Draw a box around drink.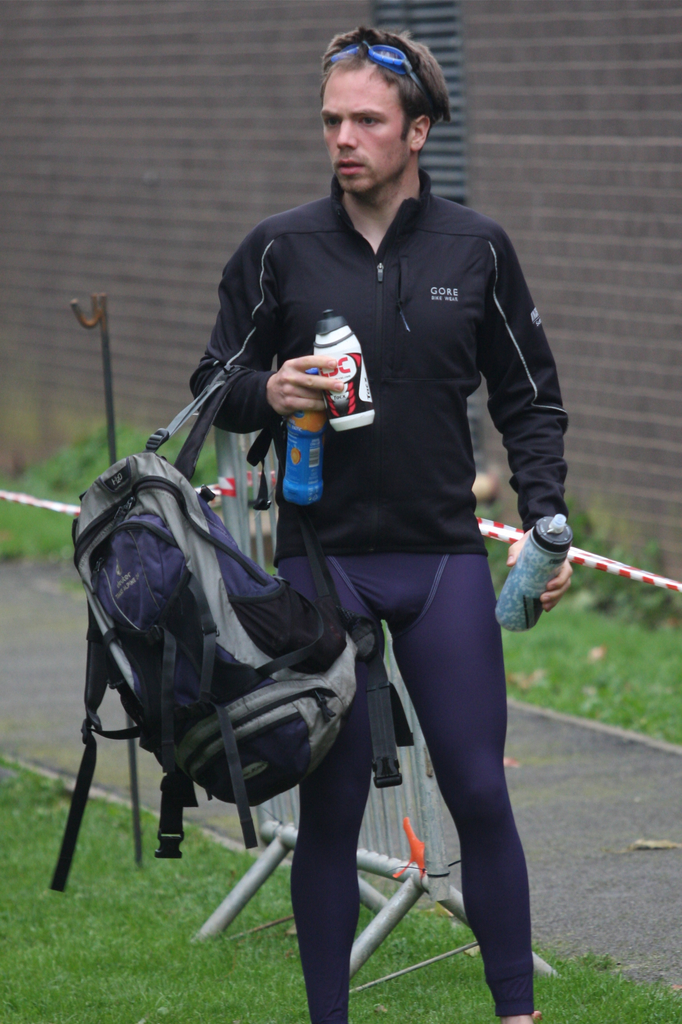
{"x1": 305, "y1": 308, "x2": 379, "y2": 431}.
